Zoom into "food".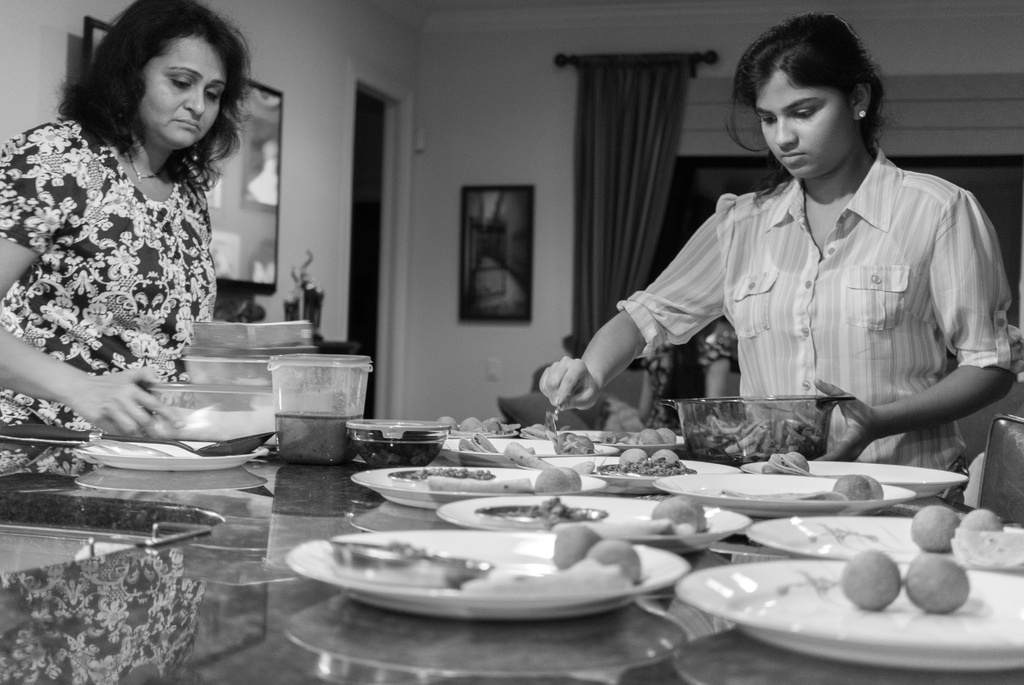
Zoom target: rect(456, 557, 640, 599).
